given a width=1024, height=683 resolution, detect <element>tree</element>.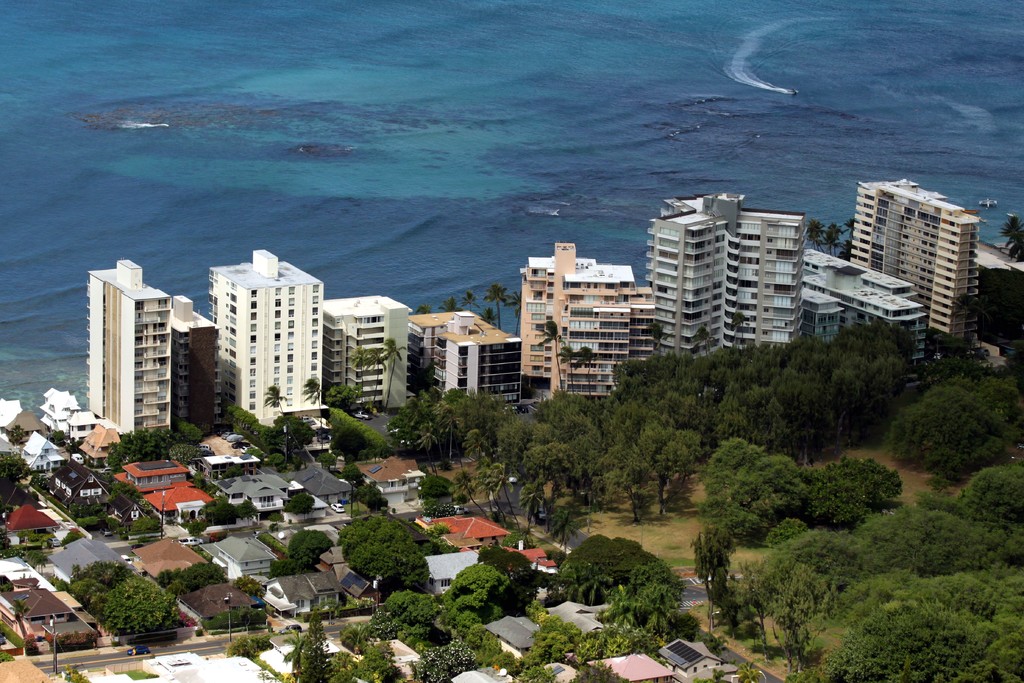
{"x1": 439, "y1": 296, "x2": 464, "y2": 312}.
